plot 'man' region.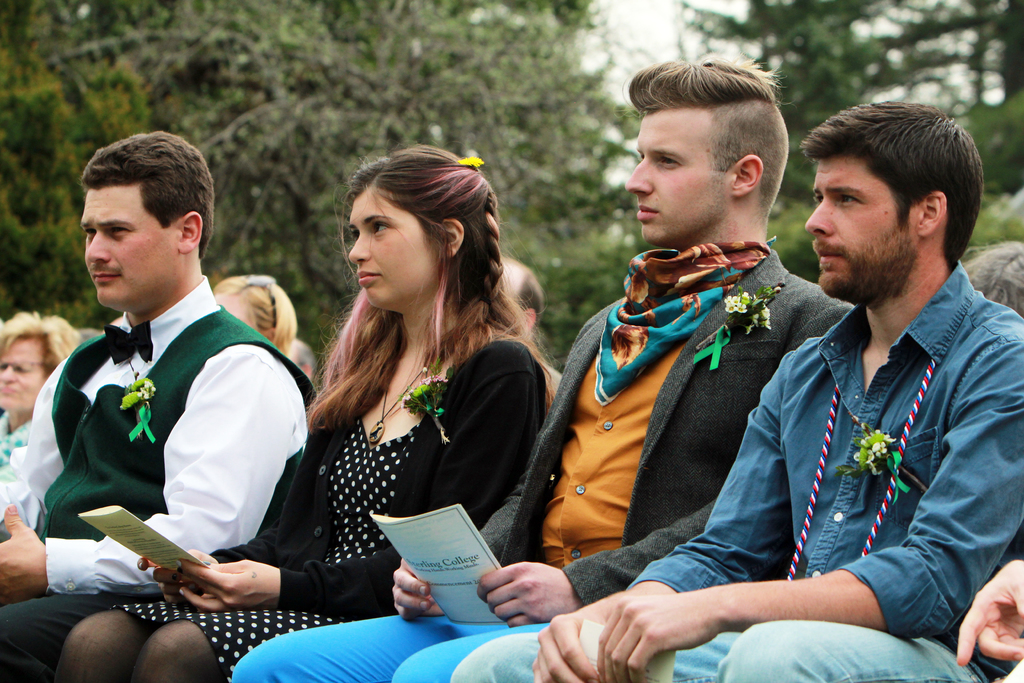
Plotted at x1=19 y1=117 x2=320 y2=638.
